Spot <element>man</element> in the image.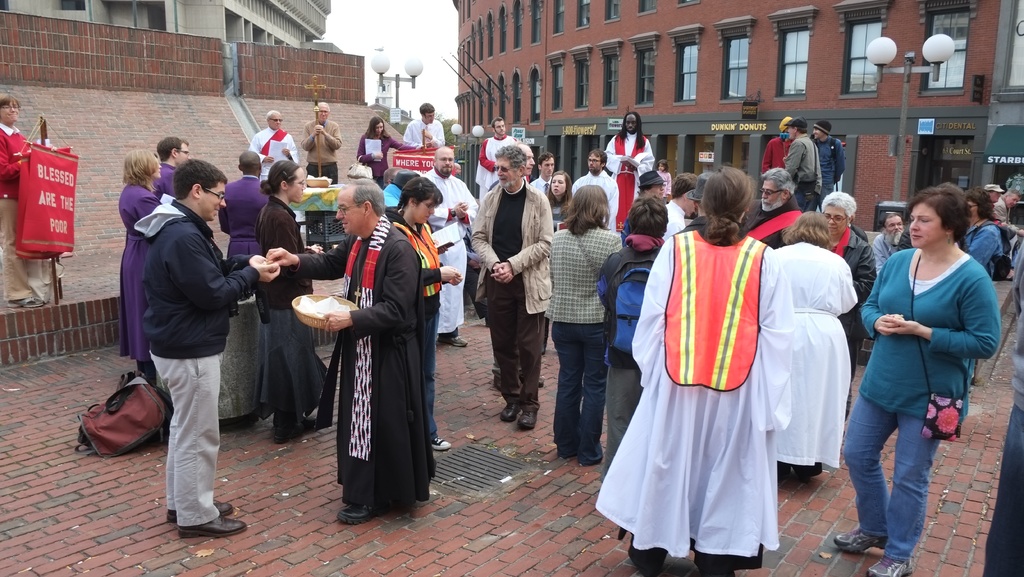
<element>man</element> found at 991, 184, 1023, 261.
